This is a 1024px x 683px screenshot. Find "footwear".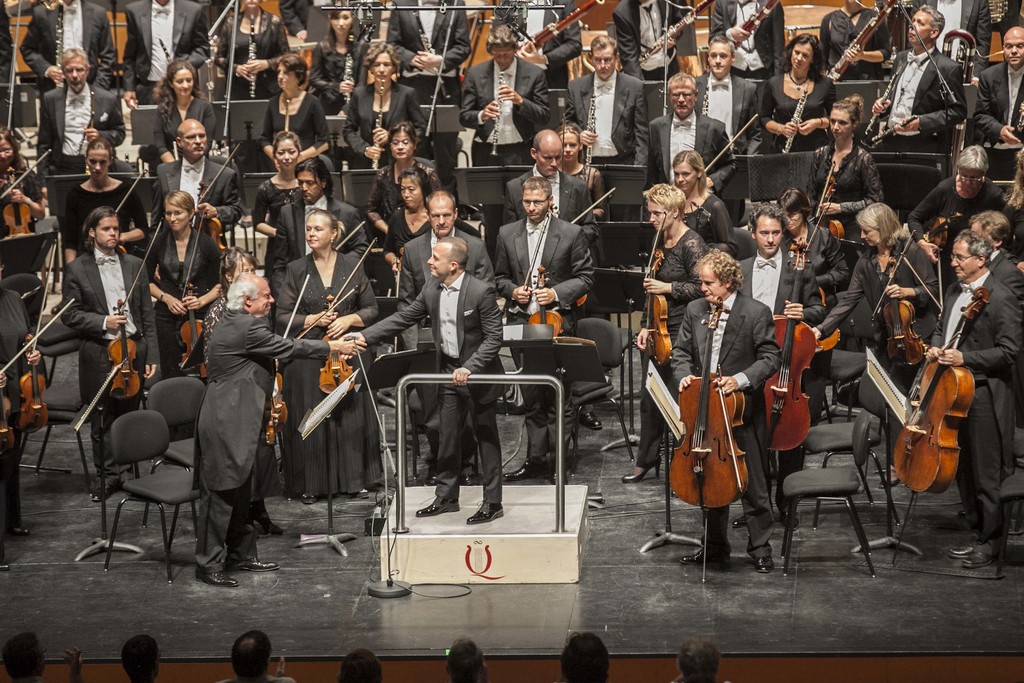
Bounding box: crop(89, 484, 113, 505).
